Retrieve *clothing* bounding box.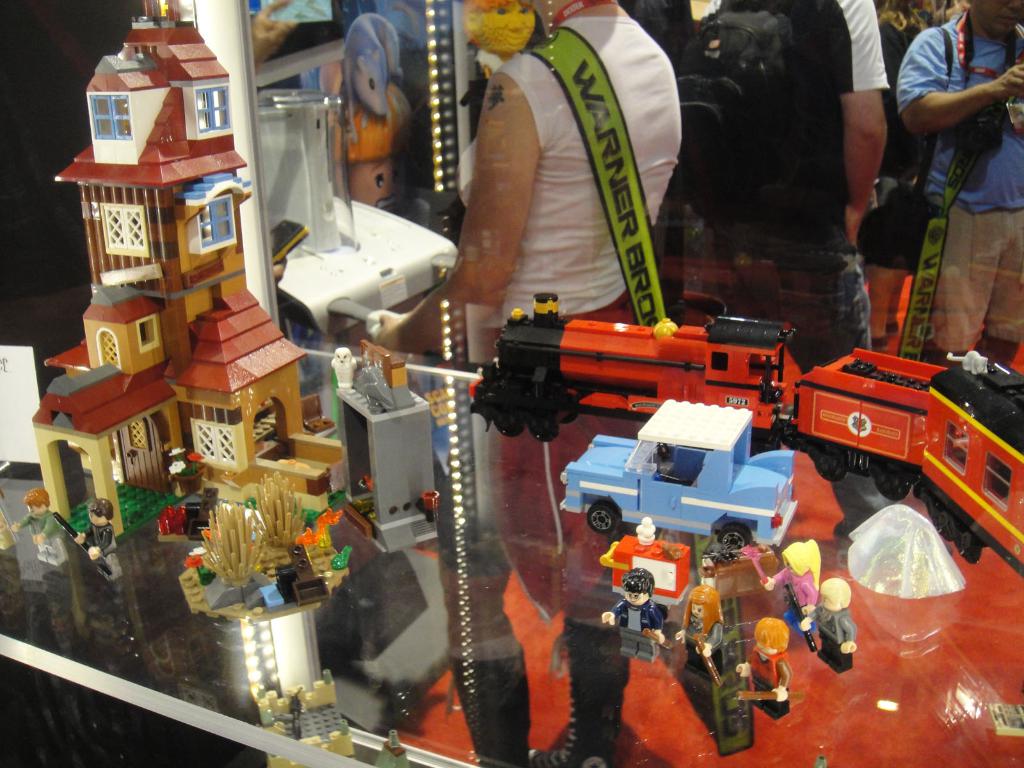
Bounding box: {"x1": 459, "y1": 12, "x2": 681, "y2": 358}.
